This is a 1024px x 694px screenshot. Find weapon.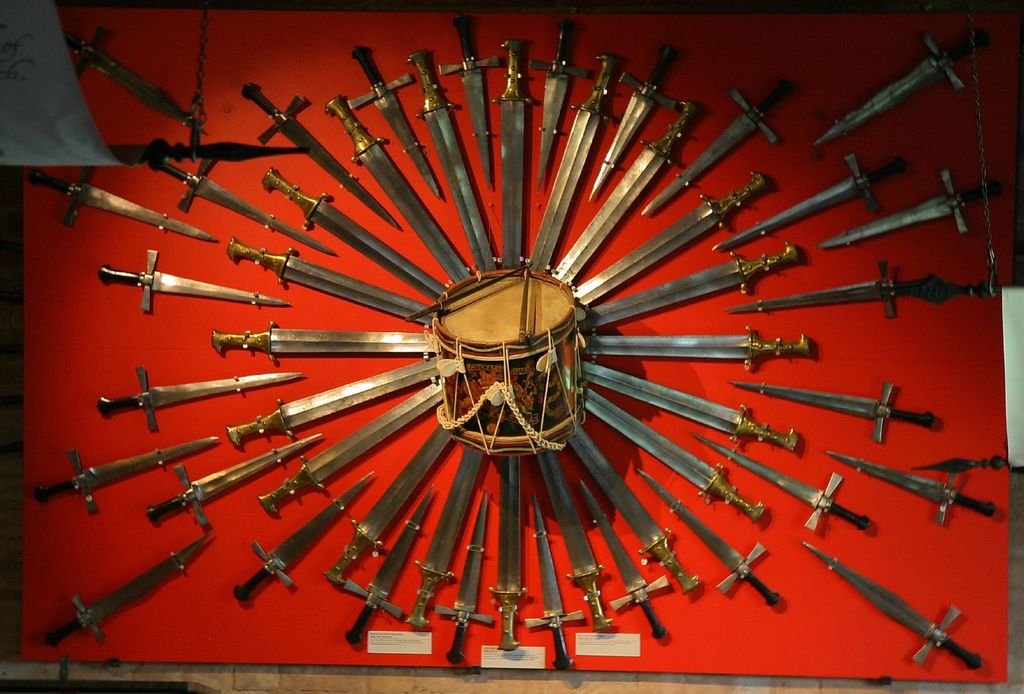
Bounding box: [left=141, top=432, right=320, bottom=539].
